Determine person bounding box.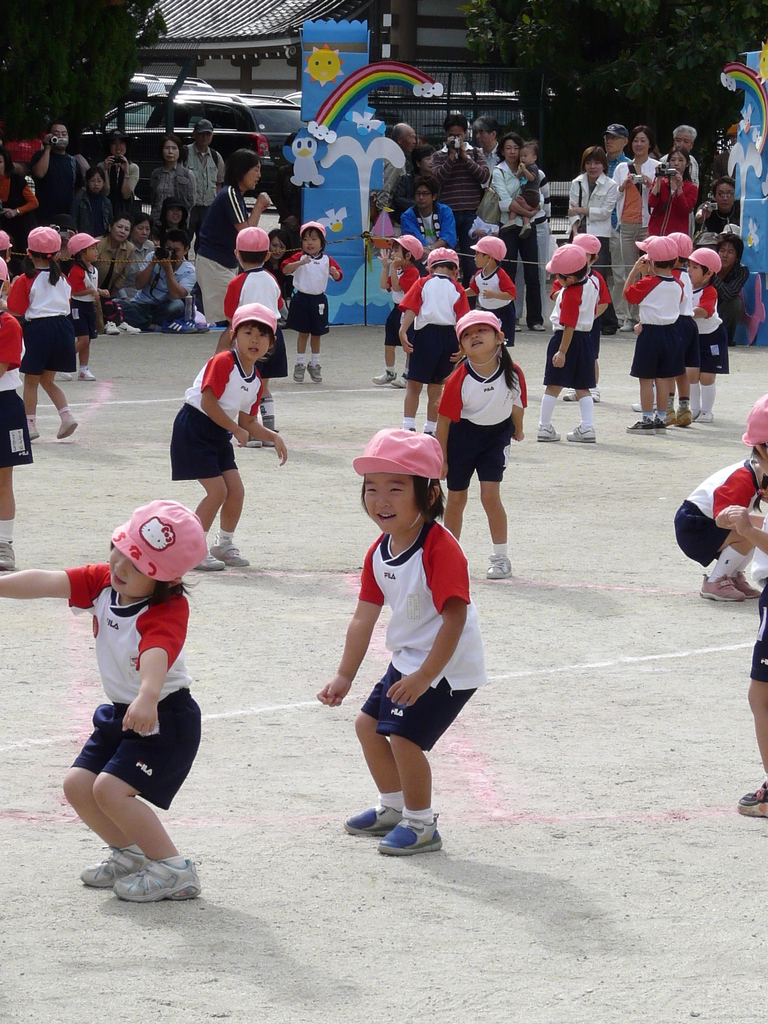
Determined: (384,174,461,260).
